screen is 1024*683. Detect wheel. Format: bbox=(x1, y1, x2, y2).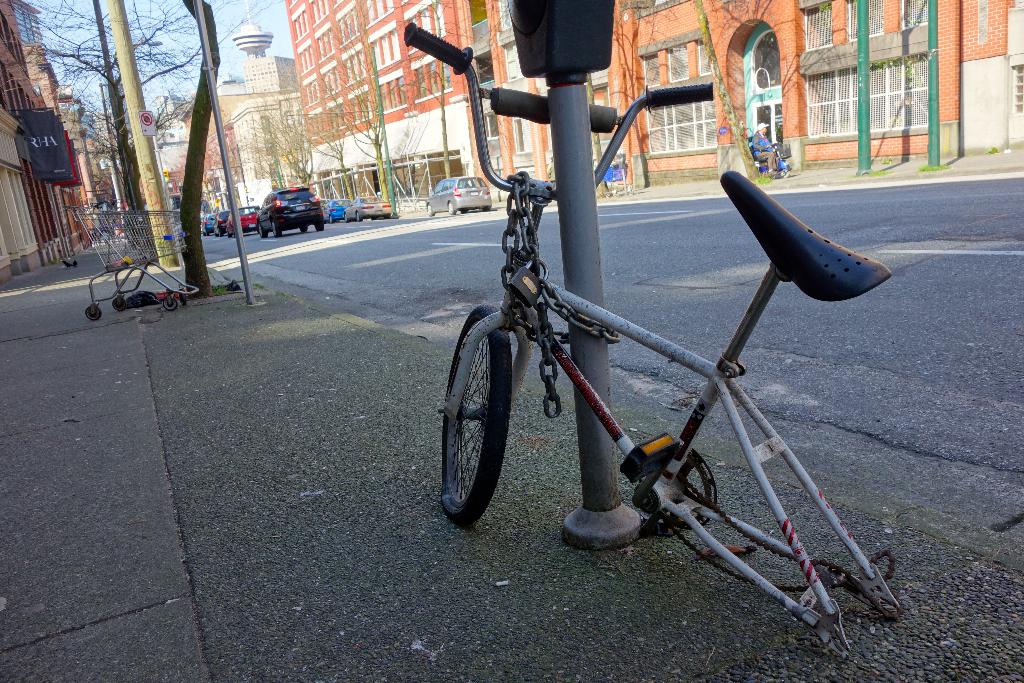
bbox=(212, 231, 219, 238).
